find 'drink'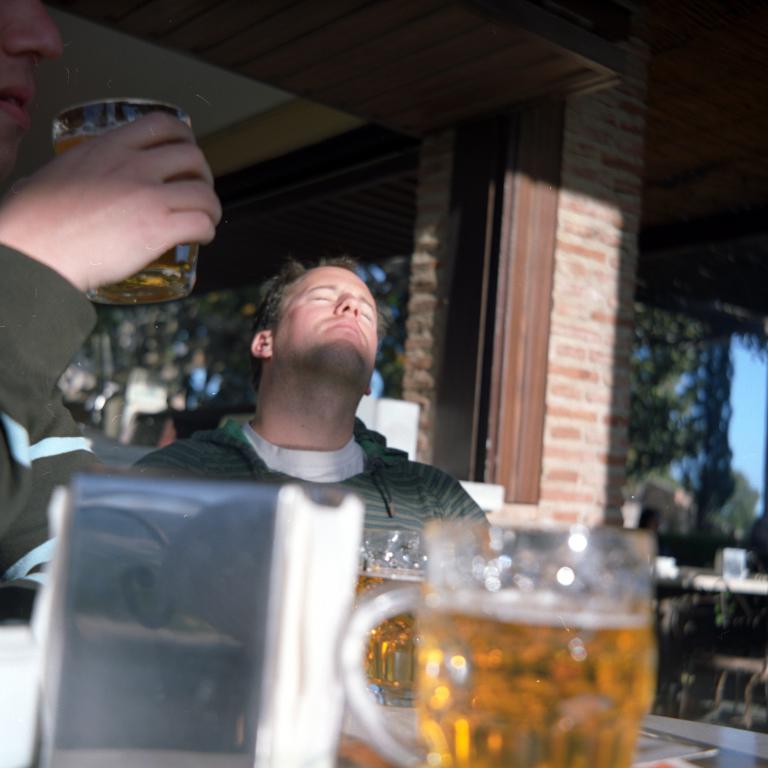
(382,539,660,760)
